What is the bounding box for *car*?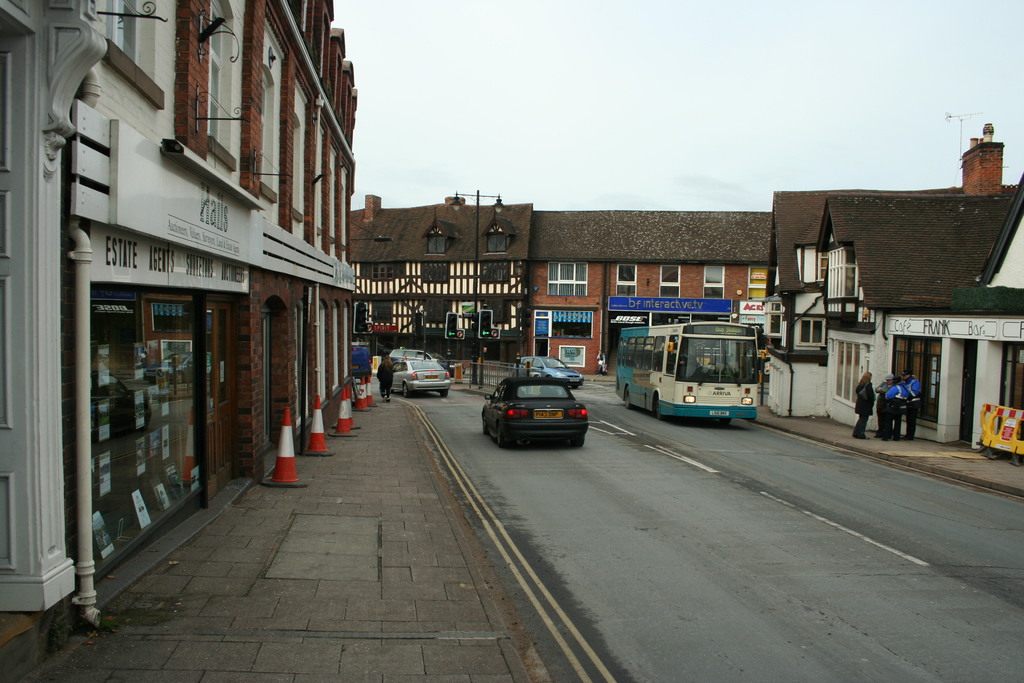
bbox=[388, 347, 467, 377].
